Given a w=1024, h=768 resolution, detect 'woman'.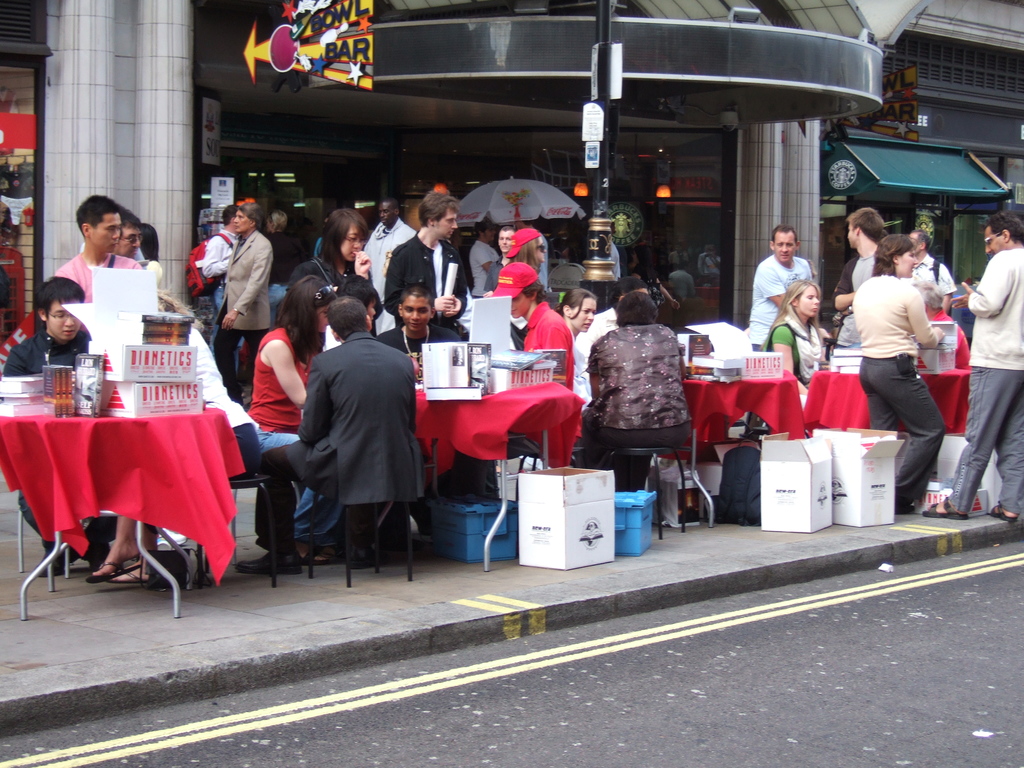
region(241, 273, 353, 571).
